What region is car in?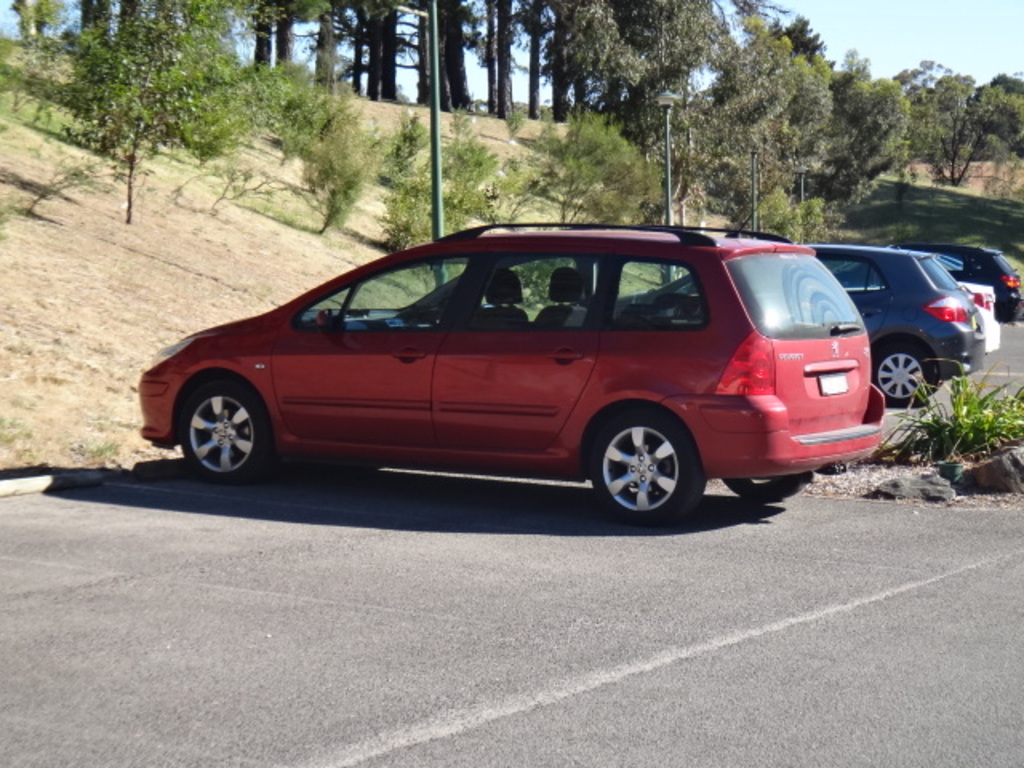
detection(954, 282, 997, 346).
